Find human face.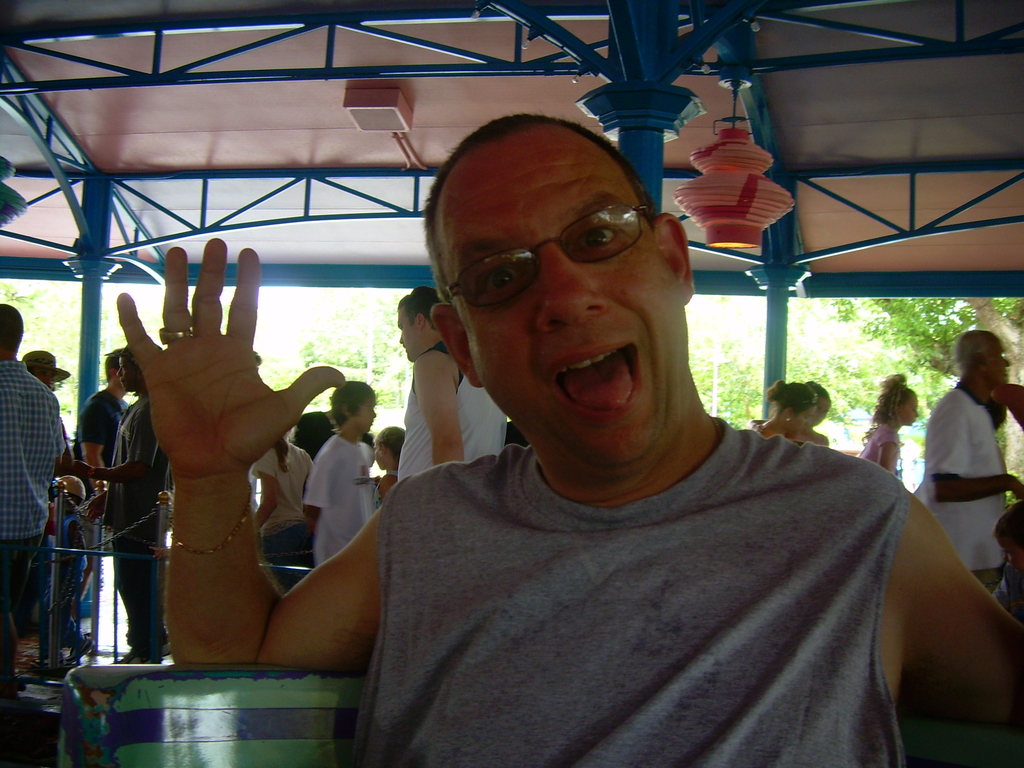
[left=35, top=366, right=55, bottom=388].
